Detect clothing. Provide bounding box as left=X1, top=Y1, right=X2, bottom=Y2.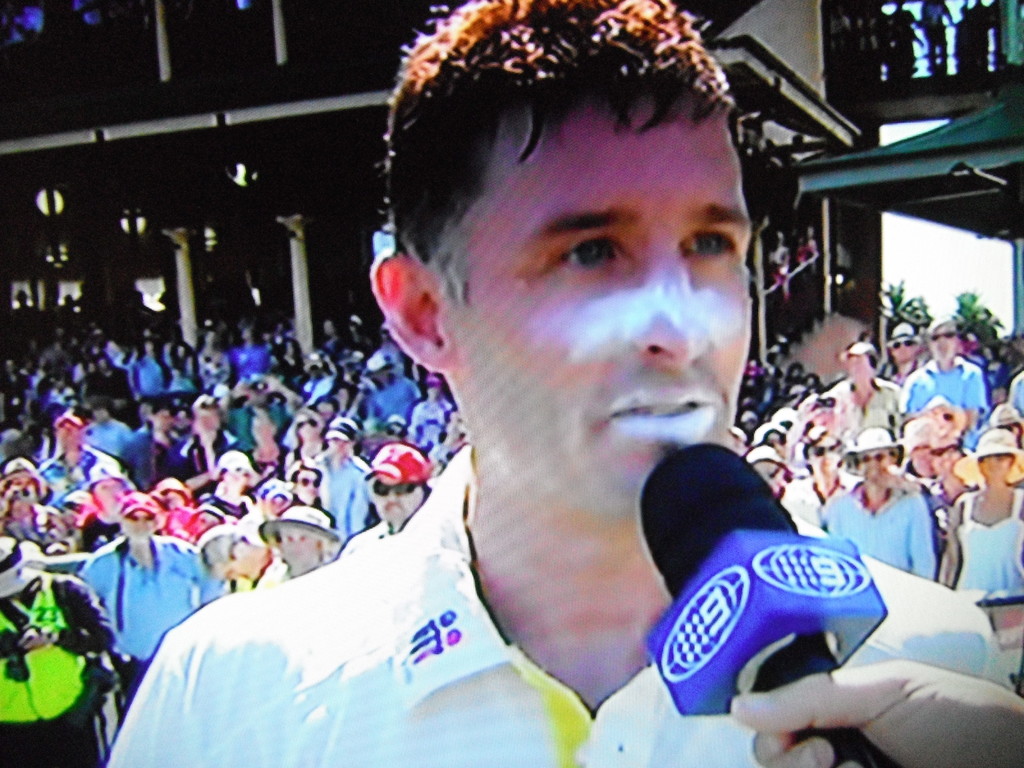
left=886, top=355, right=922, bottom=385.
